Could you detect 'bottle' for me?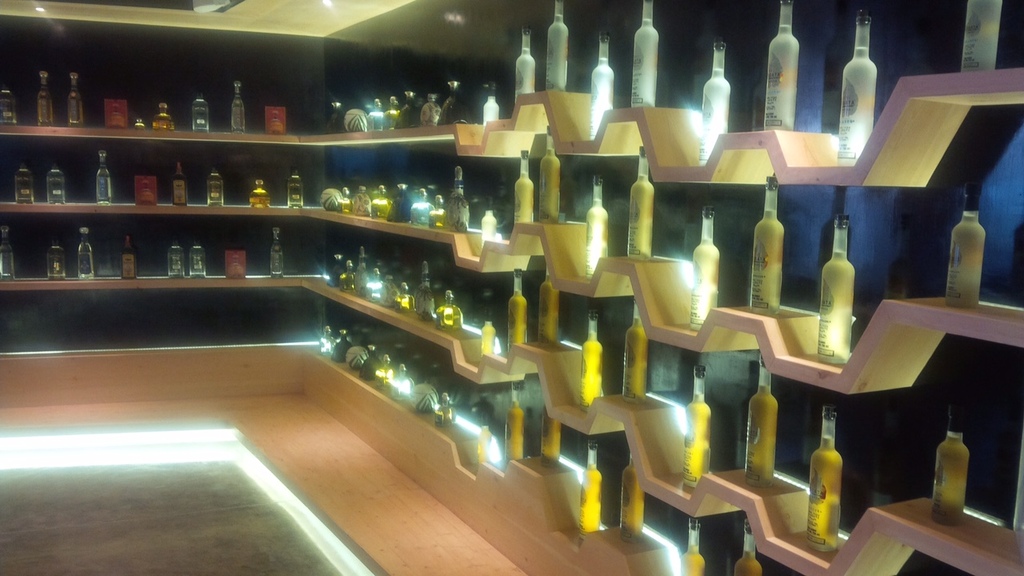
Detection result: x1=246 y1=179 x2=270 y2=210.
